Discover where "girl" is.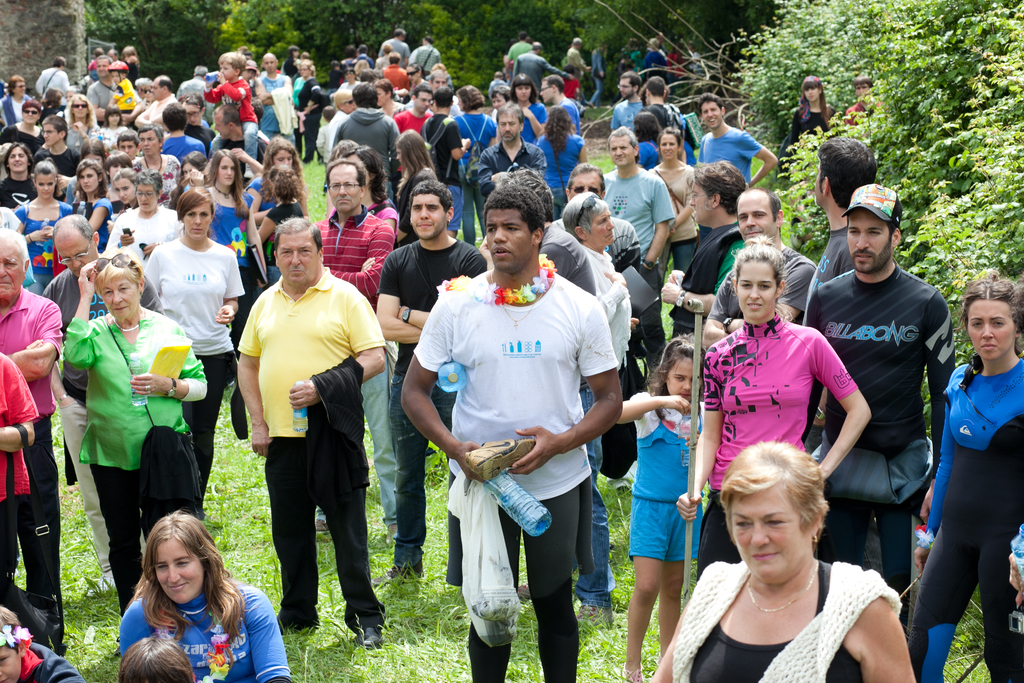
Discovered at [left=74, top=160, right=114, bottom=254].
